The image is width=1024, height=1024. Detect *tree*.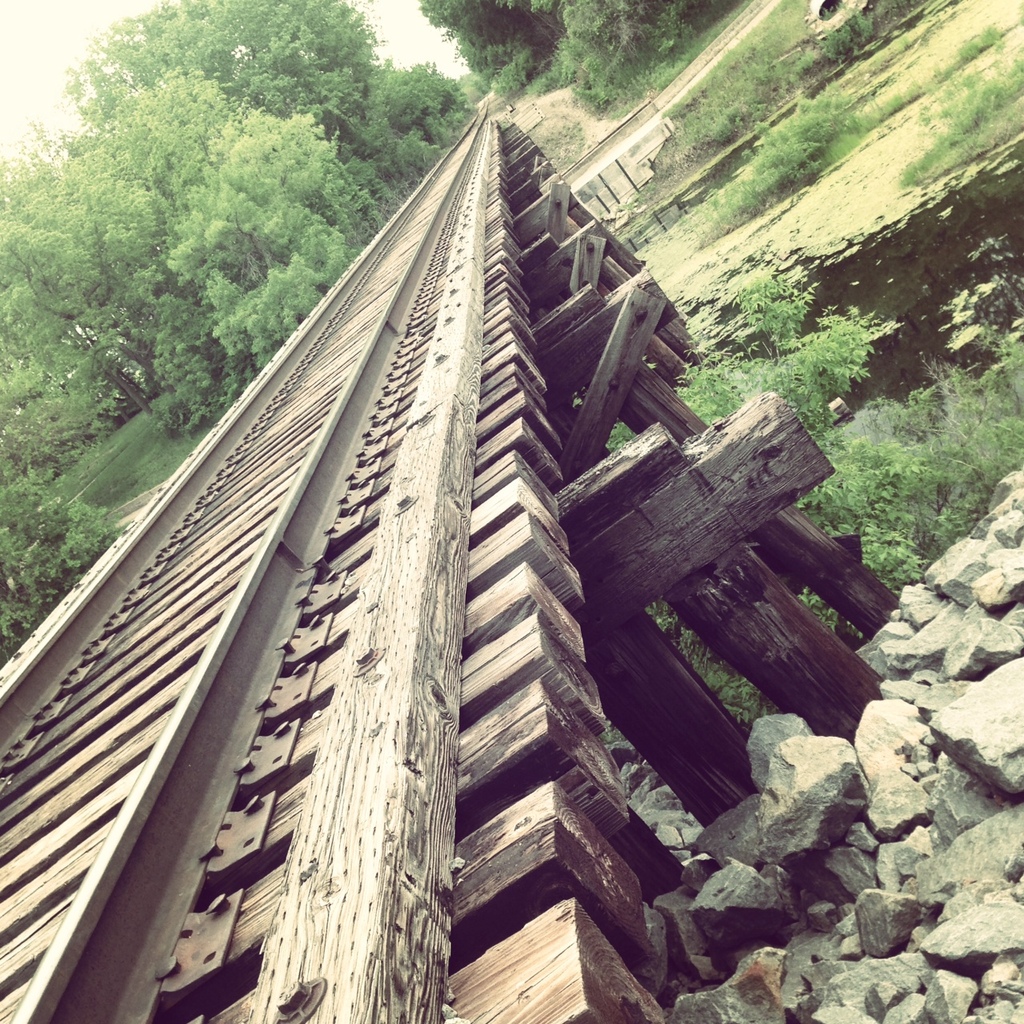
Detection: crop(561, 0, 738, 126).
